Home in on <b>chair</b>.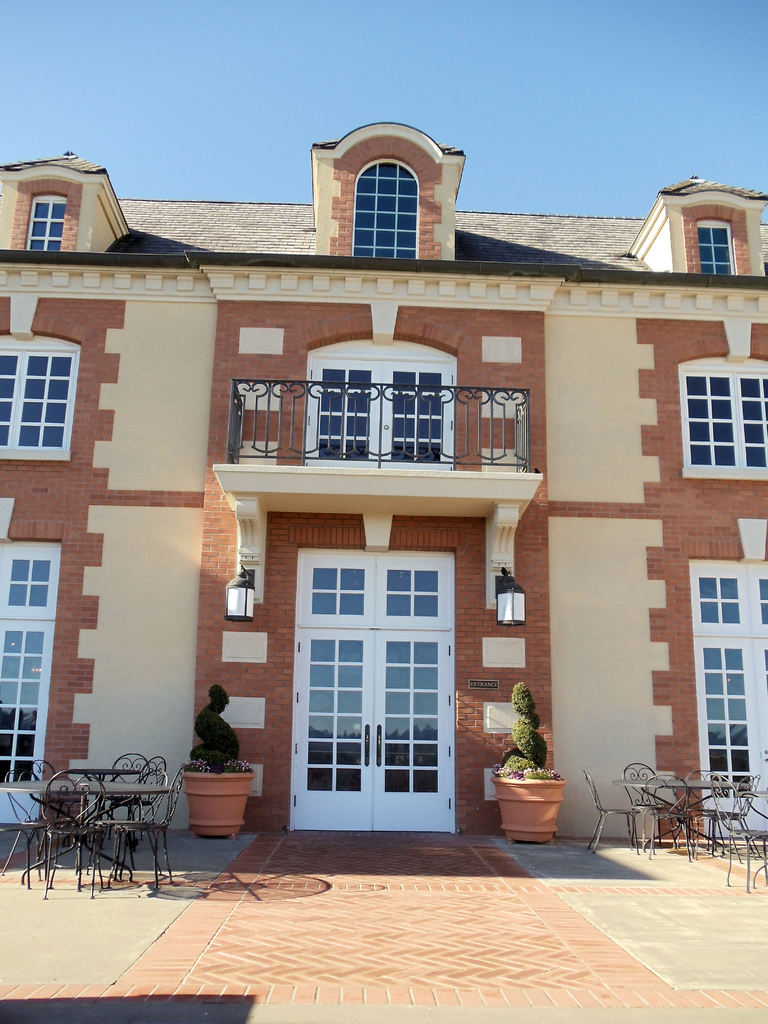
Homed in at bbox(36, 759, 99, 906).
